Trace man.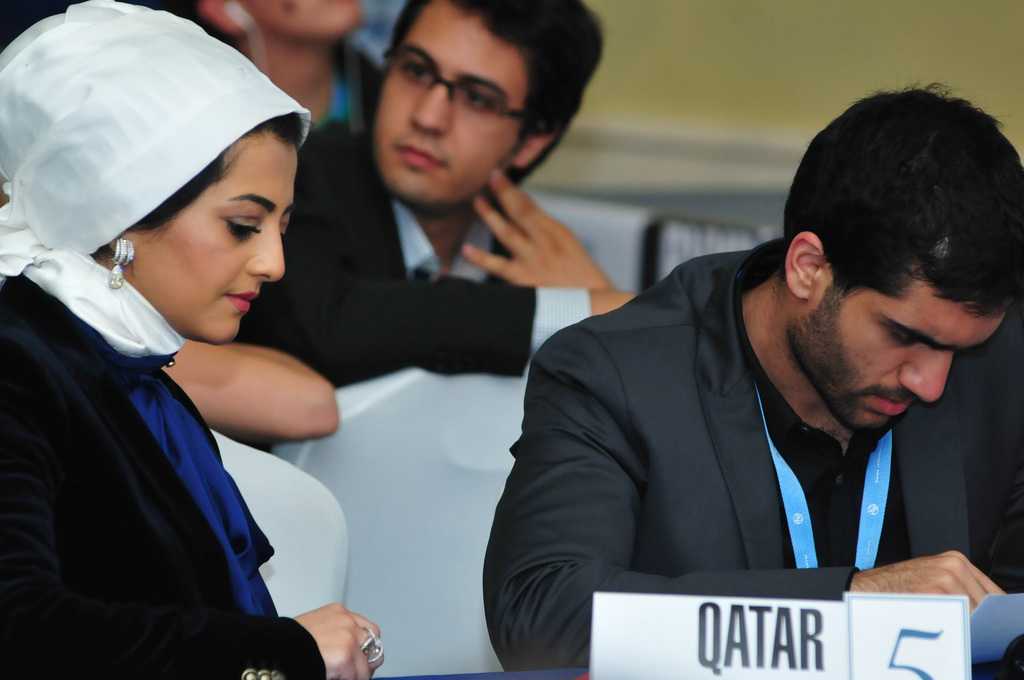
Traced to x1=235 y1=0 x2=641 y2=388.
